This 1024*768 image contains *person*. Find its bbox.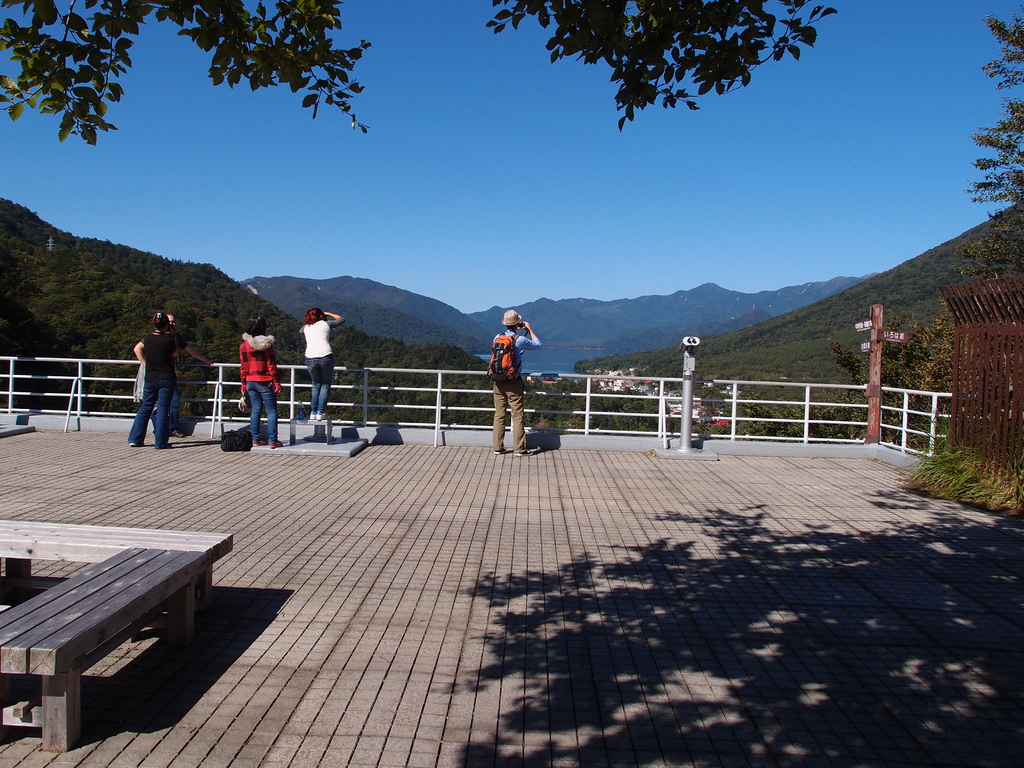
{"left": 132, "top": 308, "right": 214, "bottom": 426}.
